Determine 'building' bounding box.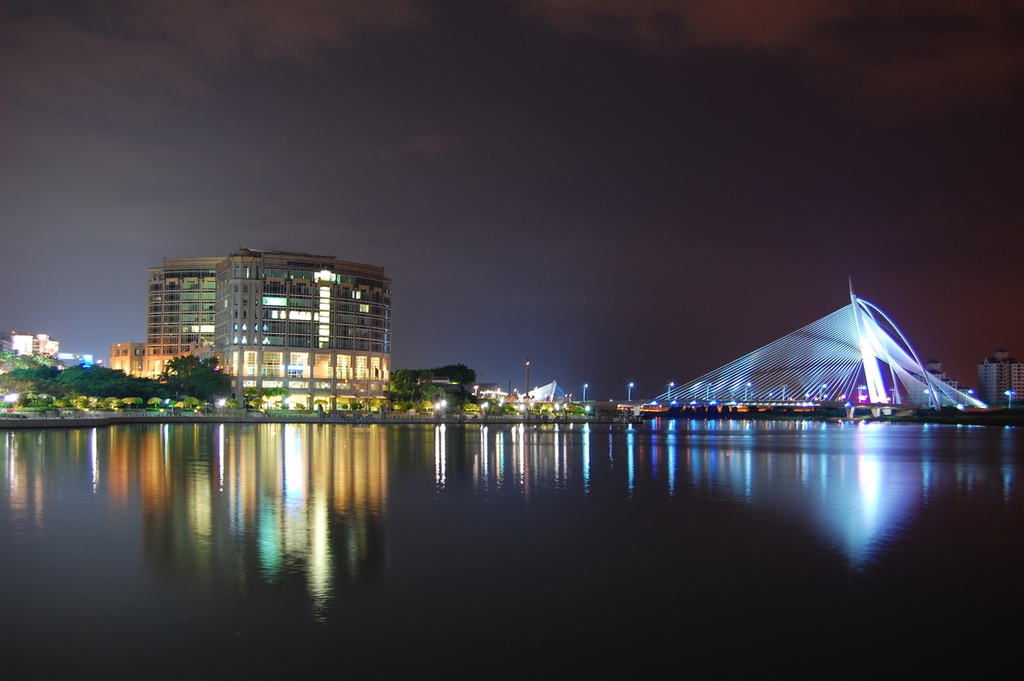
Determined: bbox=[520, 380, 569, 408].
